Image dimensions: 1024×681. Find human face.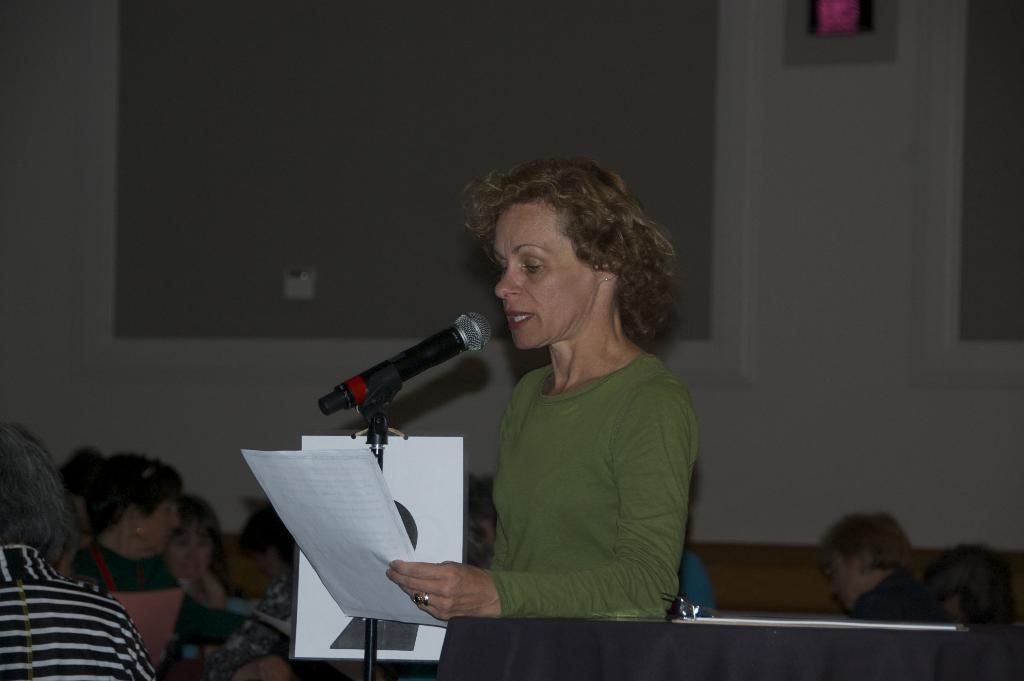
detection(493, 208, 593, 354).
